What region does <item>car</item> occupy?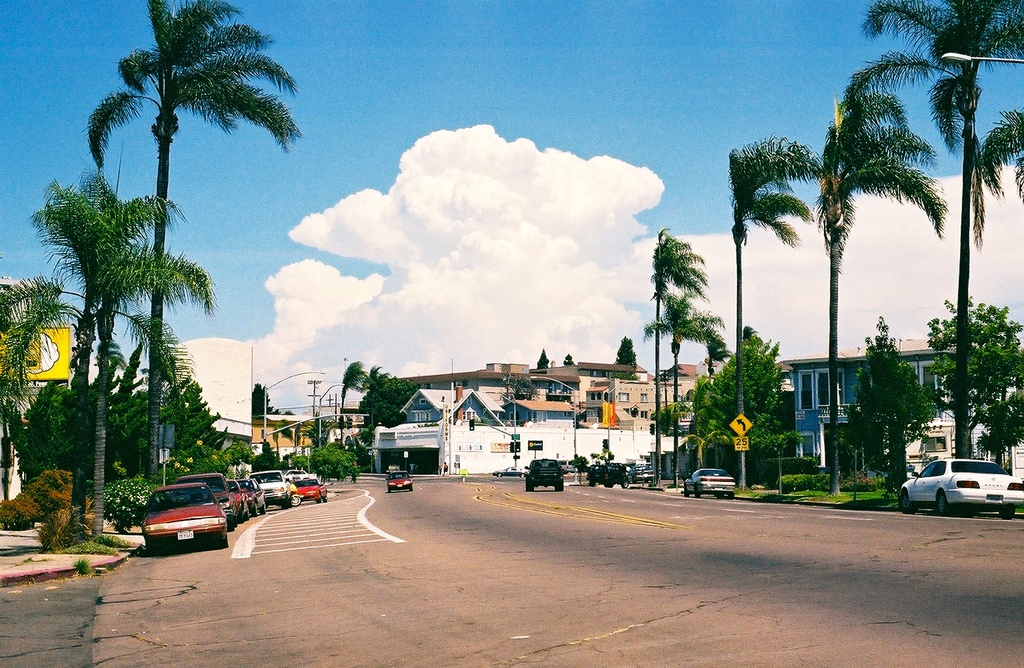
[x1=682, y1=469, x2=735, y2=500].
